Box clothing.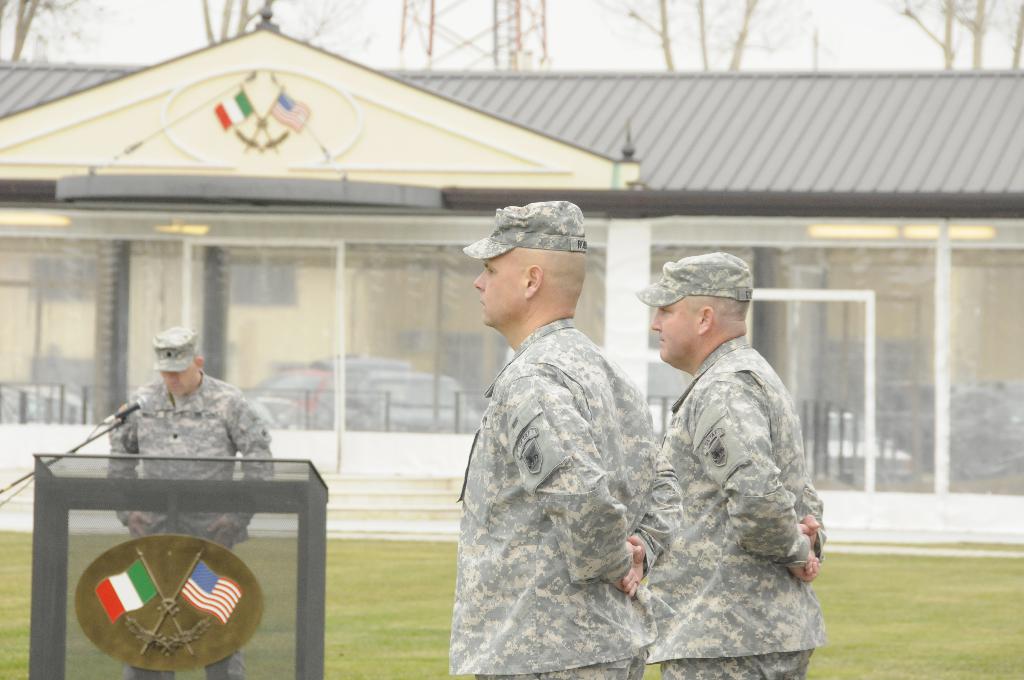
bbox=(436, 259, 691, 667).
